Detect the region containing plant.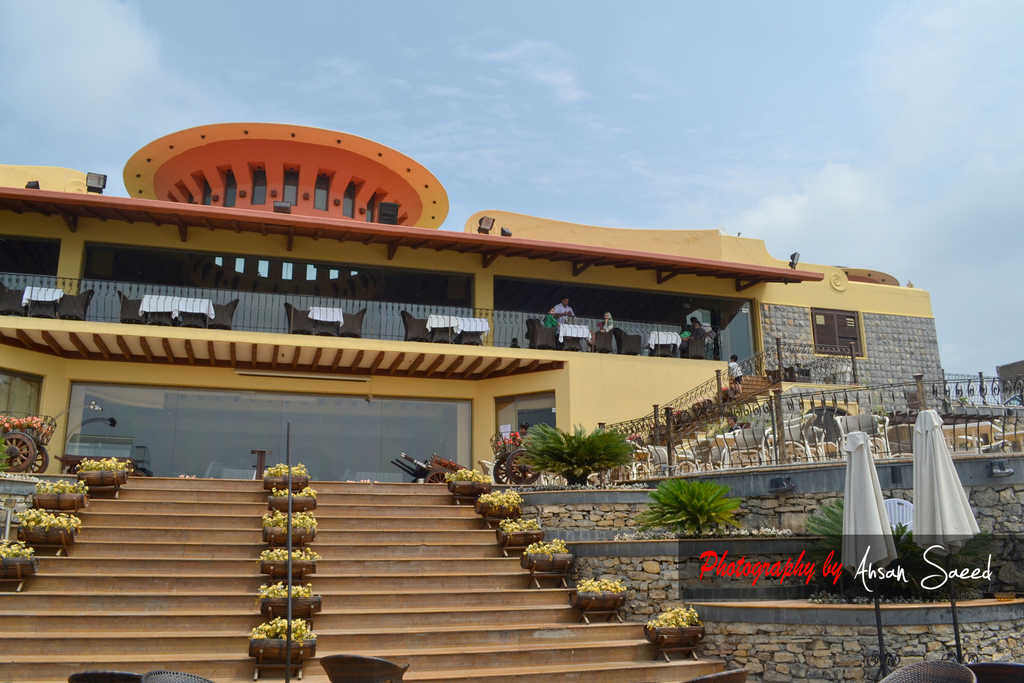
<region>257, 550, 320, 565</region>.
